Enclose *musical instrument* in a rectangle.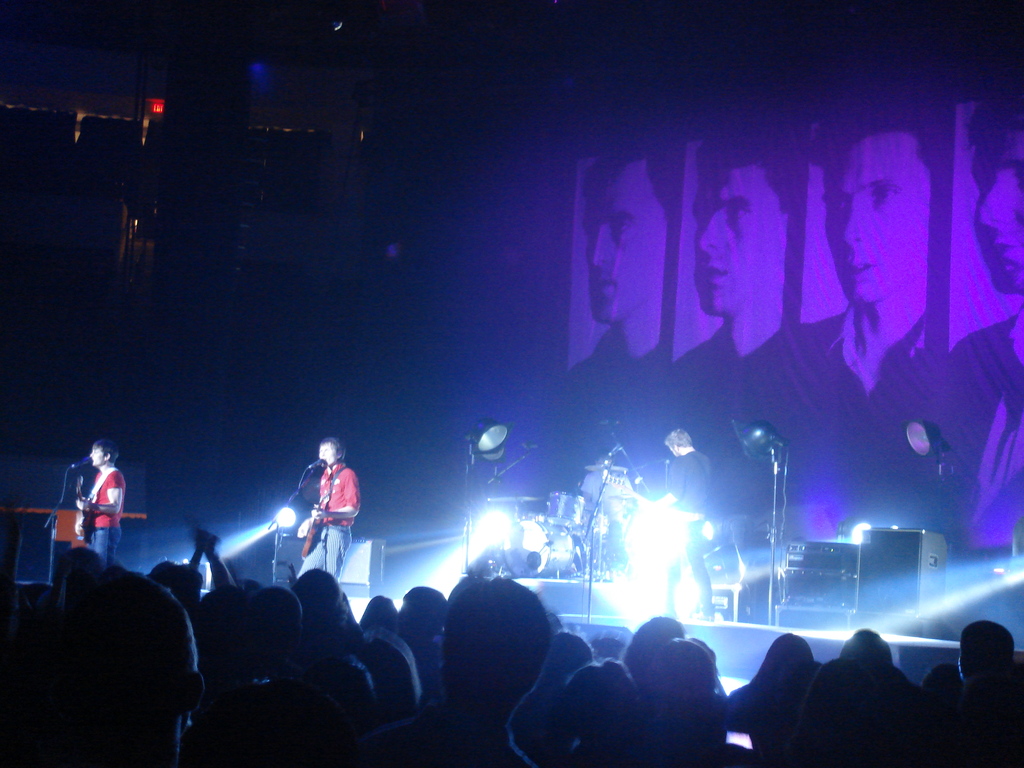
crop(297, 490, 329, 560).
